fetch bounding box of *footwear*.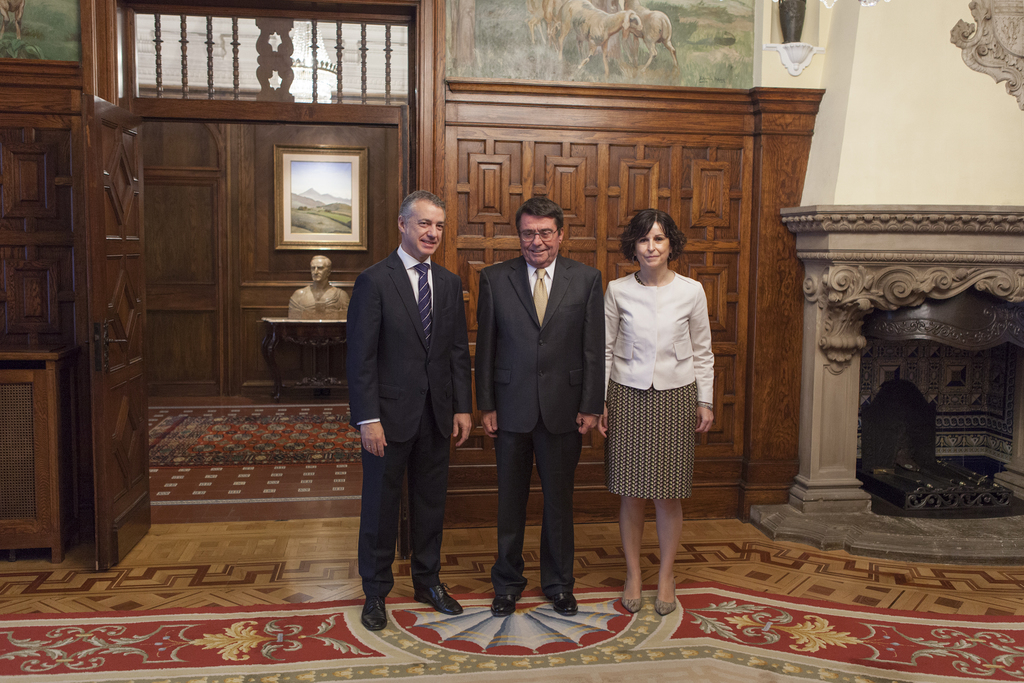
Bbox: 650/589/678/620.
